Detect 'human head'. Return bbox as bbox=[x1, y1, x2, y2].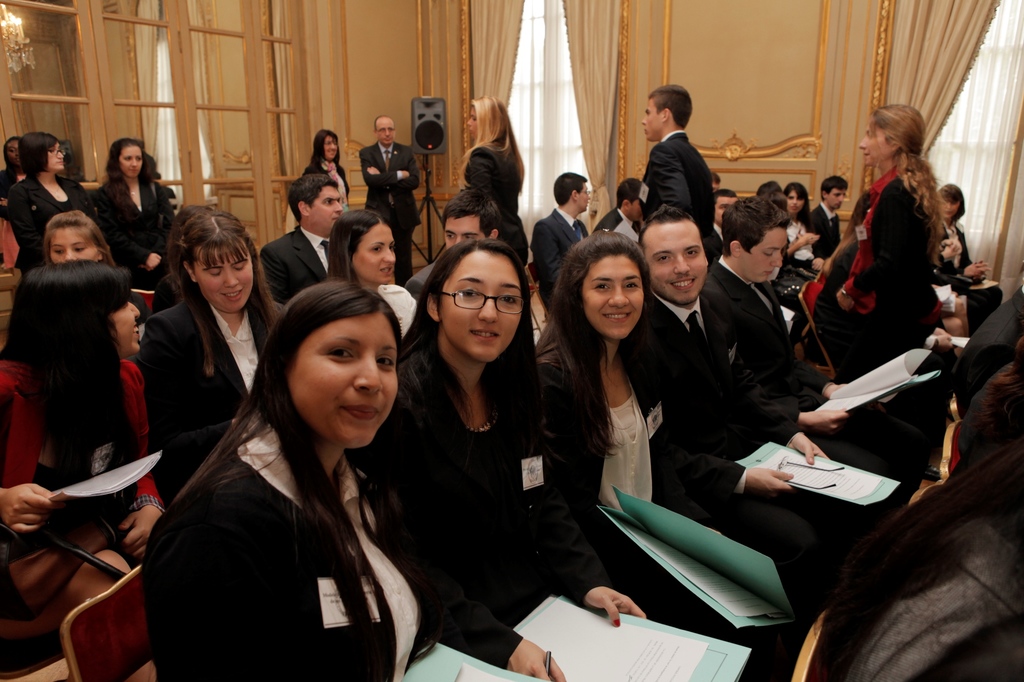
bbox=[10, 262, 145, 356].
